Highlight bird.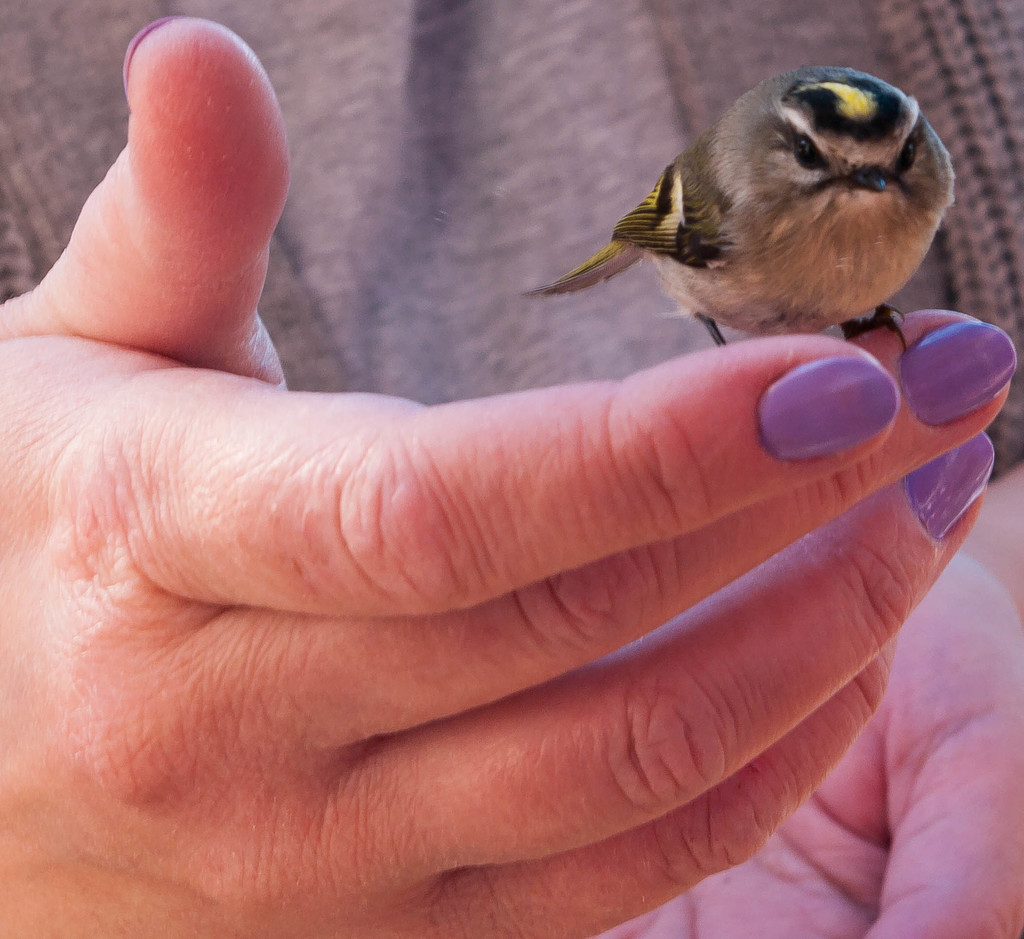
Highlighted region: locate(508, 64, 961, 364).
